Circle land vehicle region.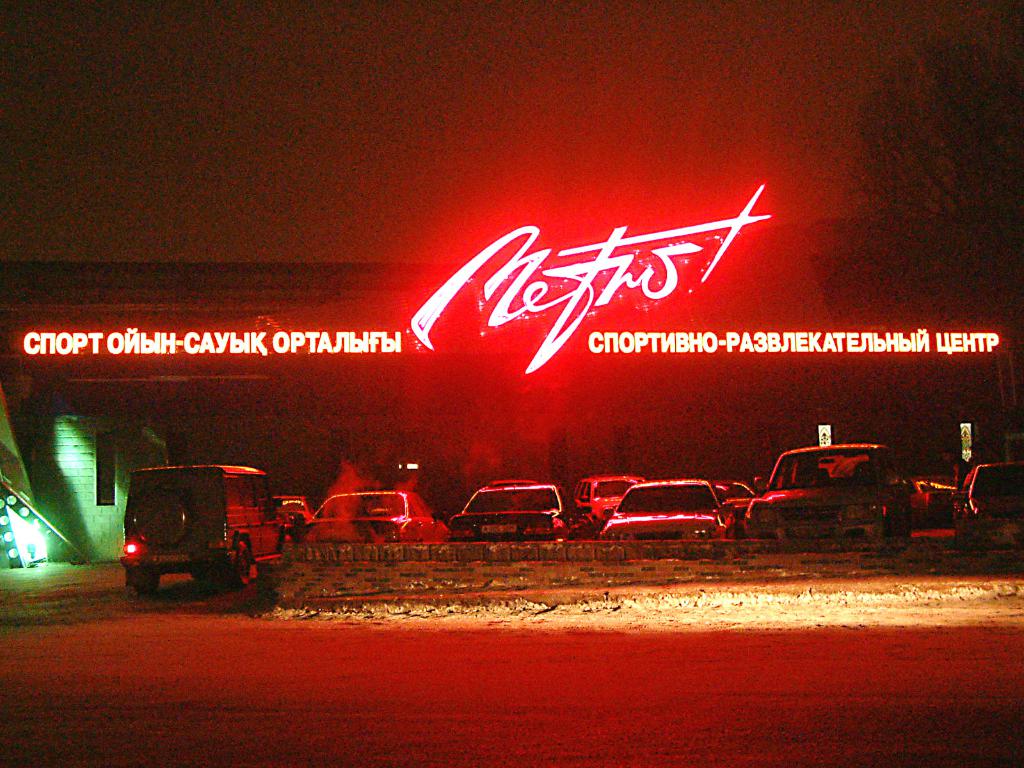
Region: 117/465/303/590.
